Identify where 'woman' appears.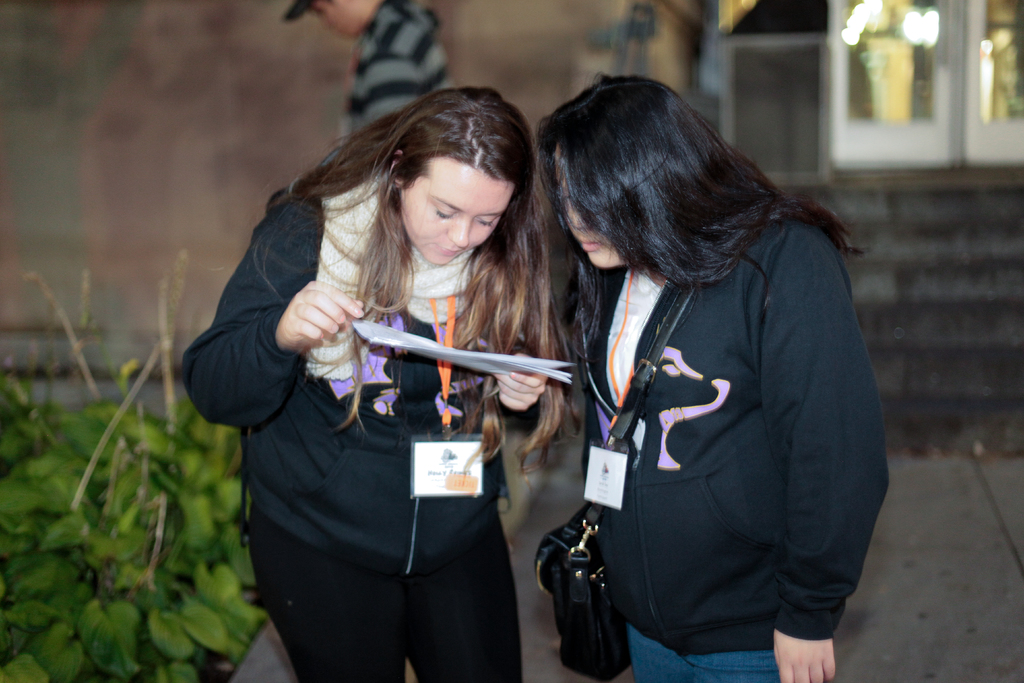
Appears at detection(193, 80, 580, 682).
